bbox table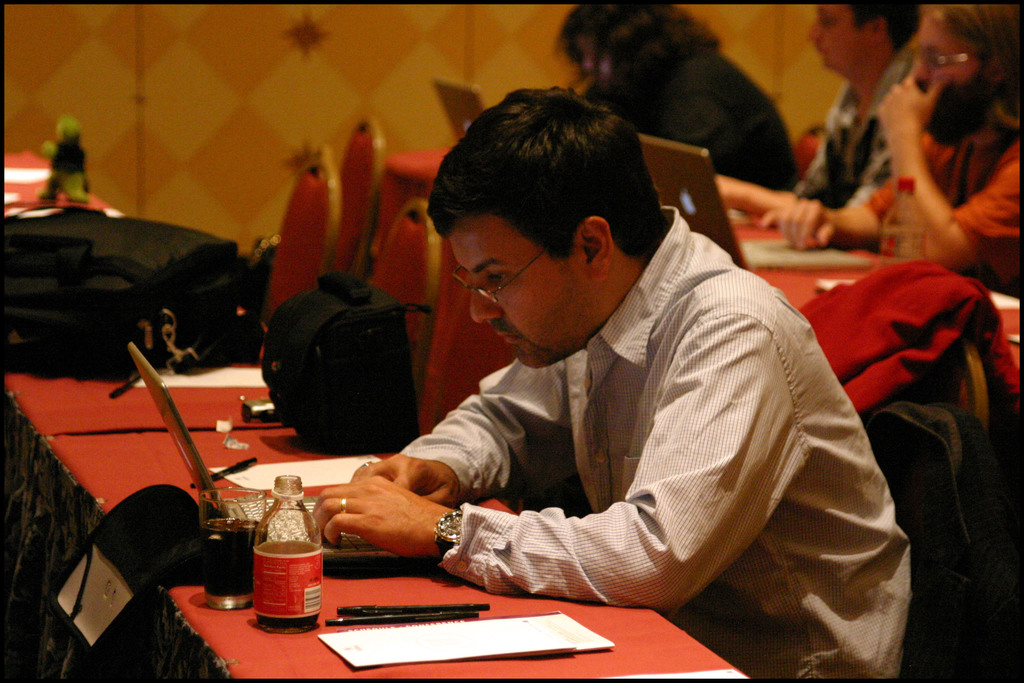
rect(0, 145, 747, 682)
